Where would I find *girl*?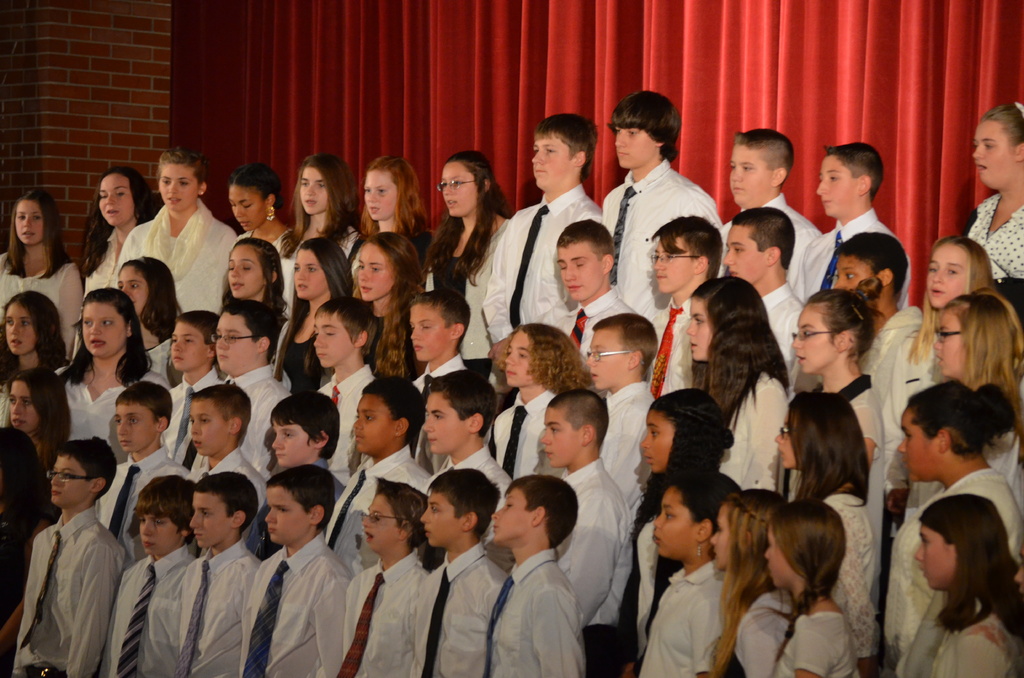
At <box>492,327,591,480</box>.
